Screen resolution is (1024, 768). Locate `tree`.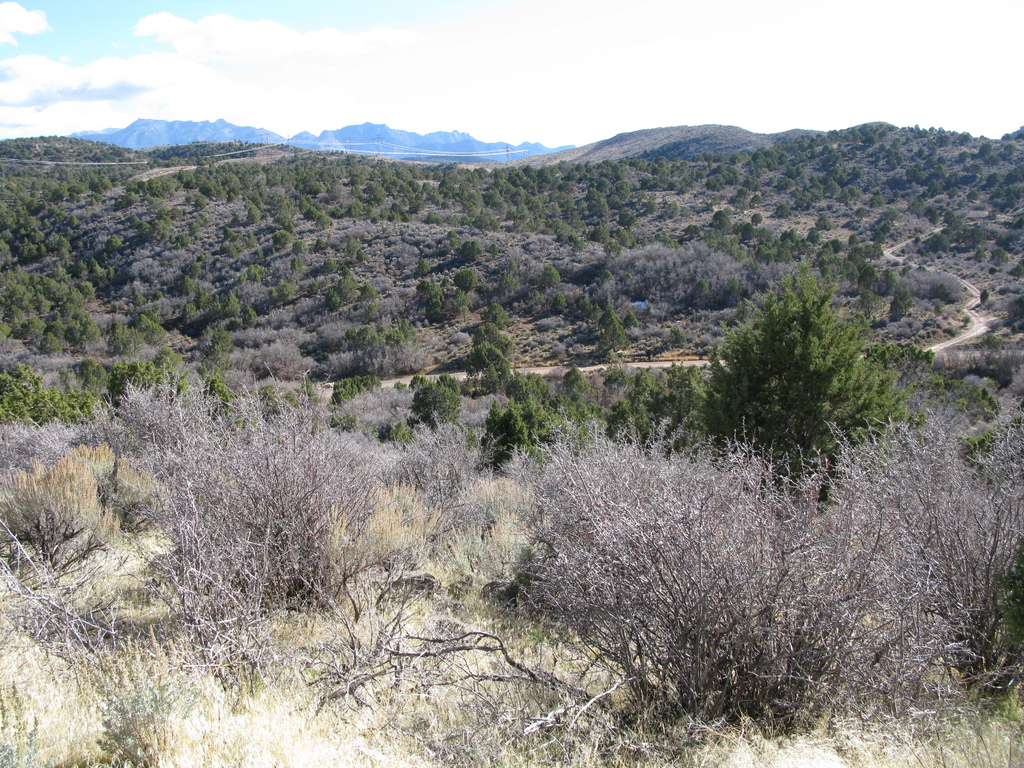
detection(459, 238, 481, 267).
